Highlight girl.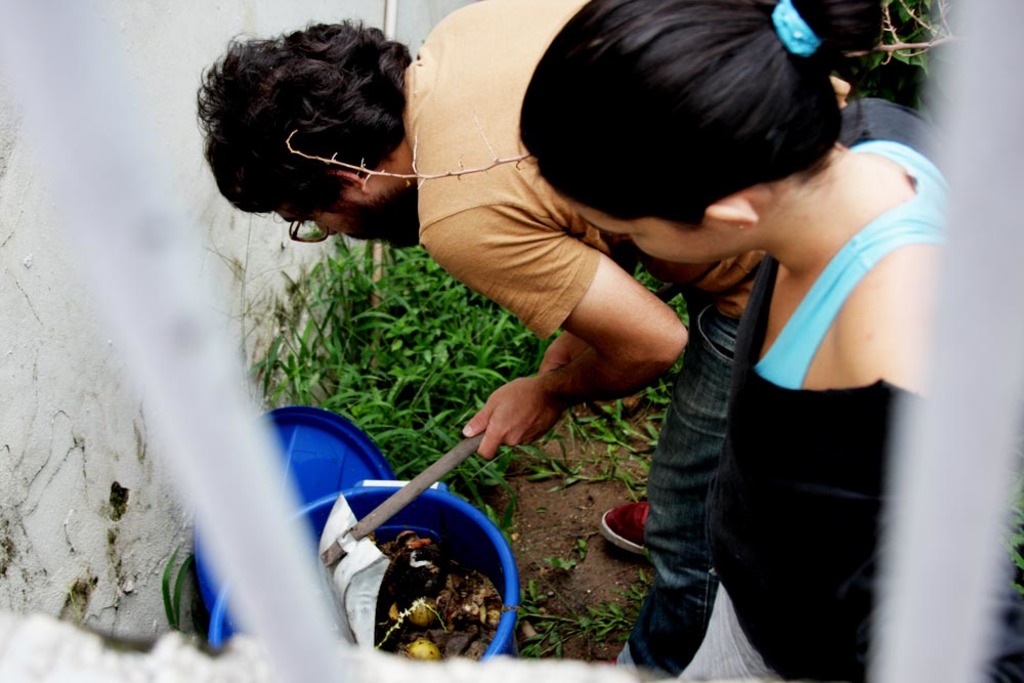
Highlighted region: box=[518, 0, 948, 682].
